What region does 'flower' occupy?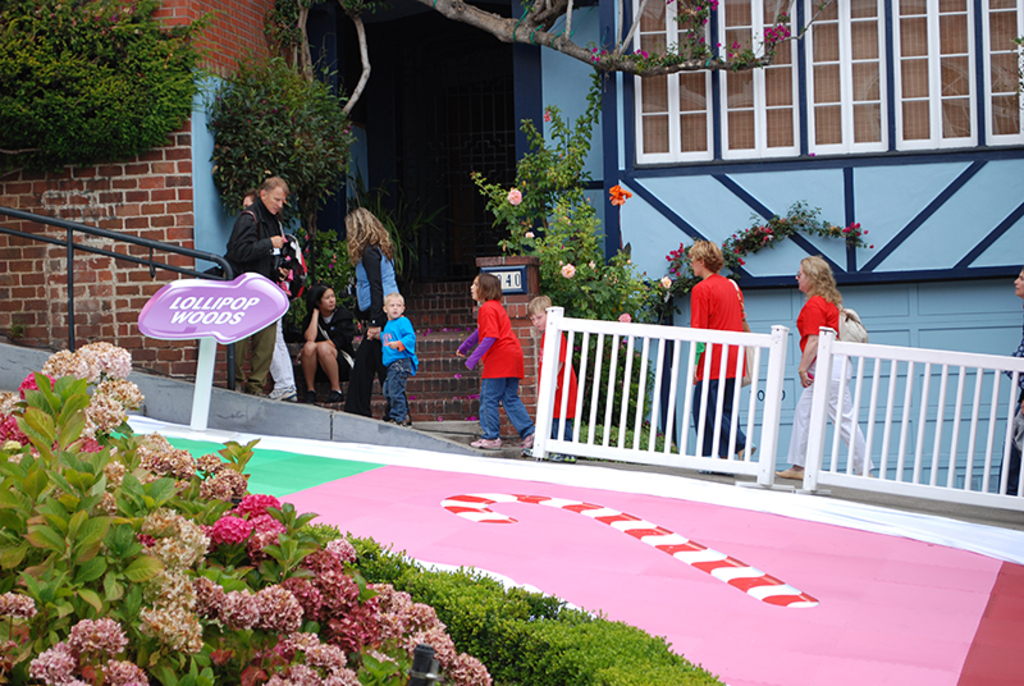
(x1=662, y1=276, x2=672, y2=293).
